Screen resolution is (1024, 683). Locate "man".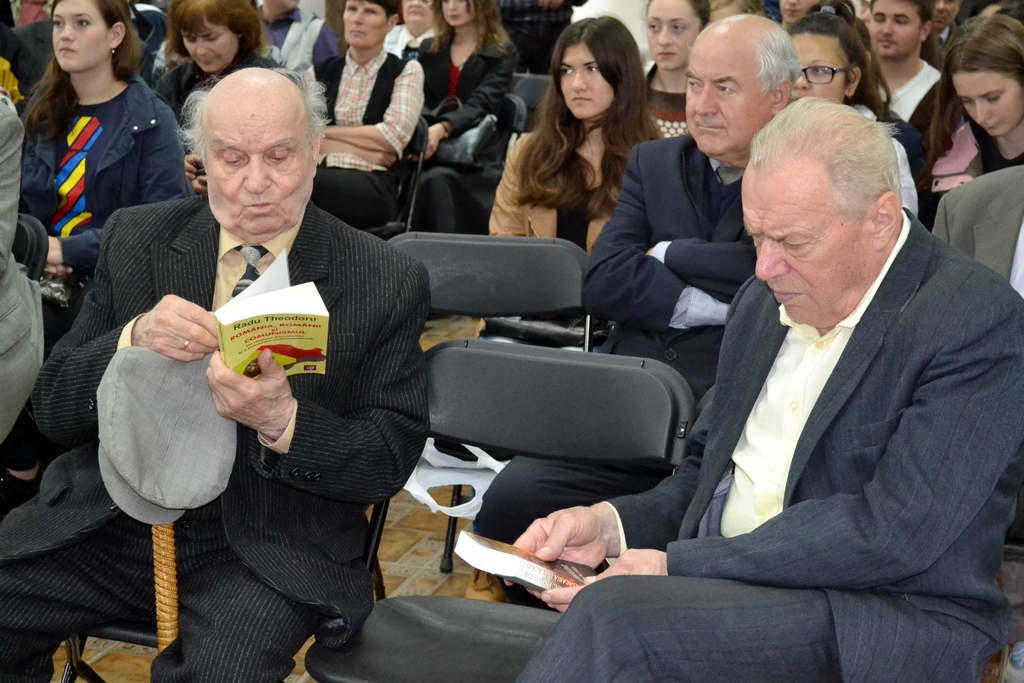
8,0,155,69.
